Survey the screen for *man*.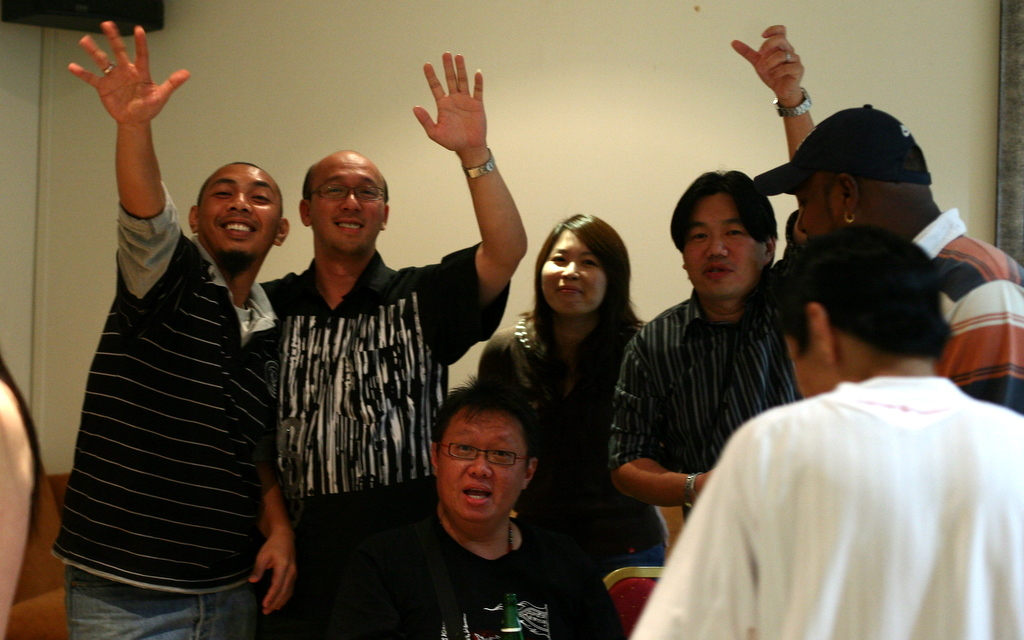
Survey found: bbox=[60, 19, 293, 639].
